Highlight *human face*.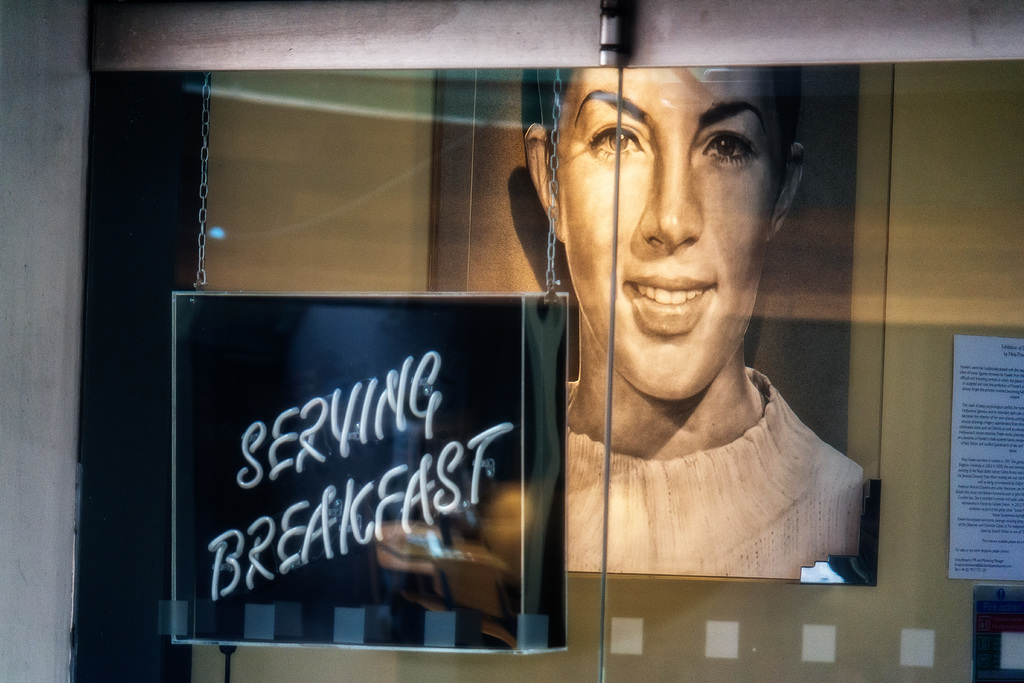
Highlighted region: pyautogui.locateOnScreen(556, 63, 780, 401).
